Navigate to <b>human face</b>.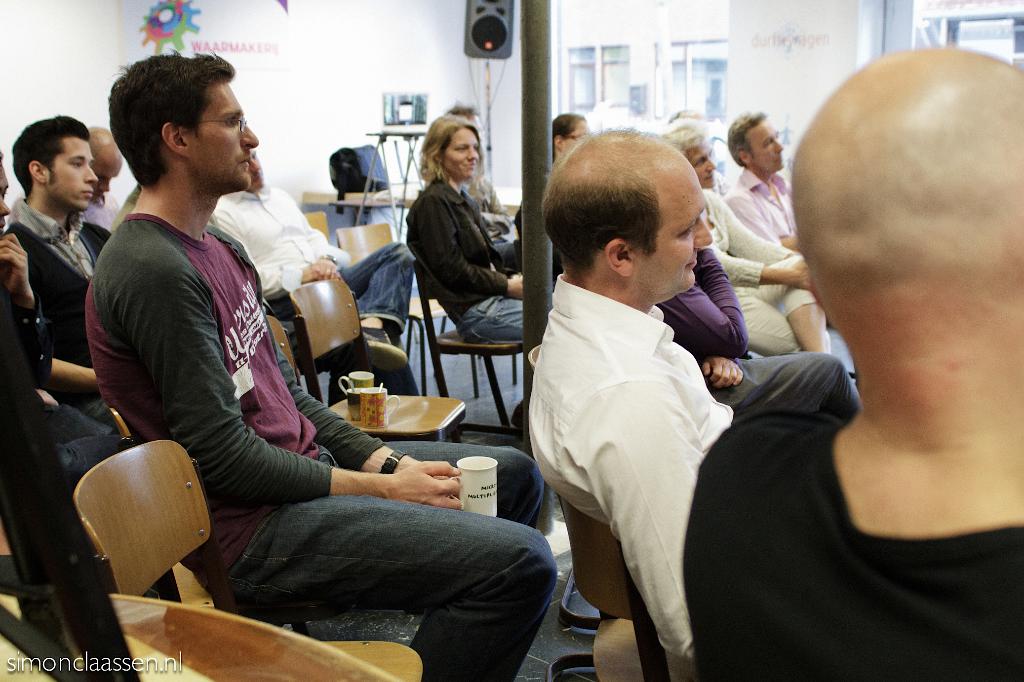
Navigation target: [x1=634, y1=170, x2=714, y2=303].
